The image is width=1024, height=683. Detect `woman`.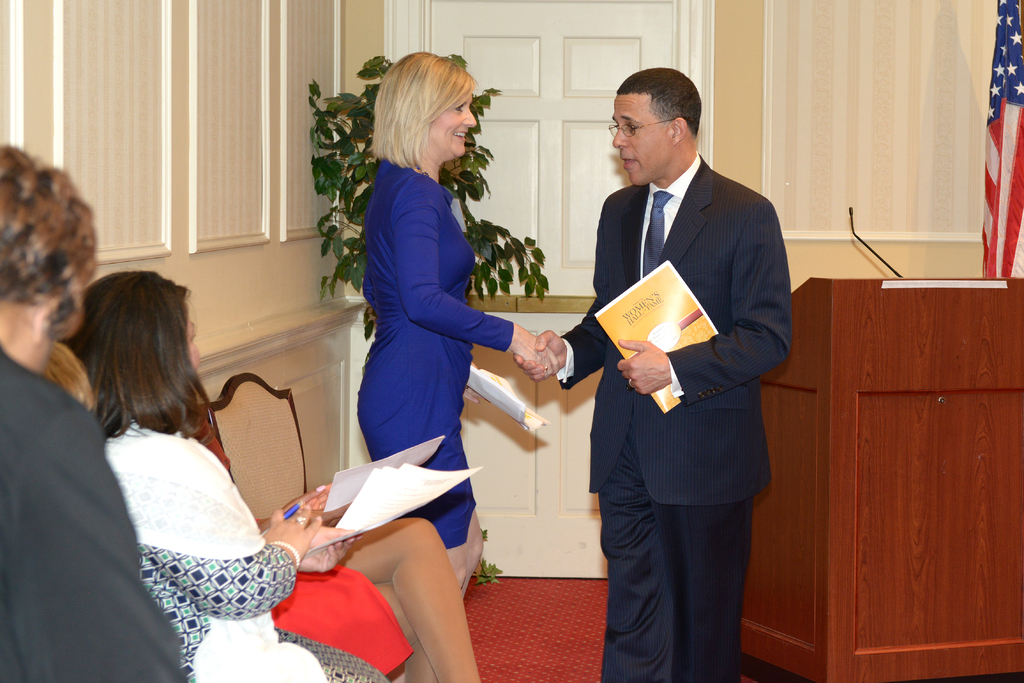
Detection: [59, 266, 387, 682].
